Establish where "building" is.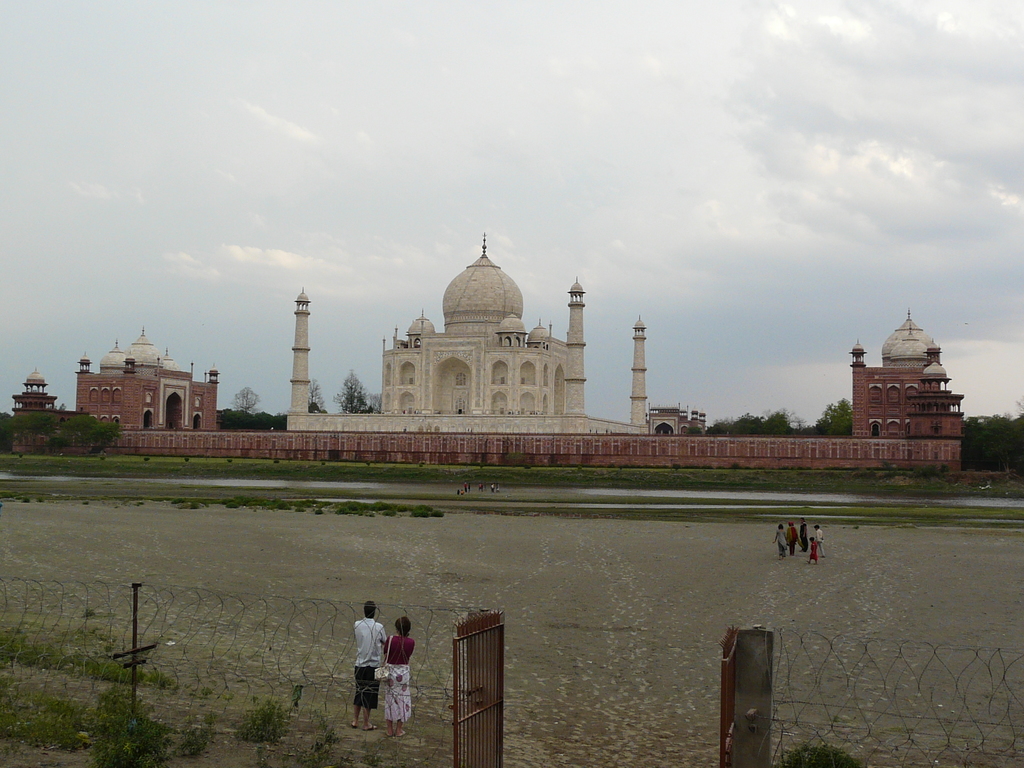
Established at 13:371:55:412.
